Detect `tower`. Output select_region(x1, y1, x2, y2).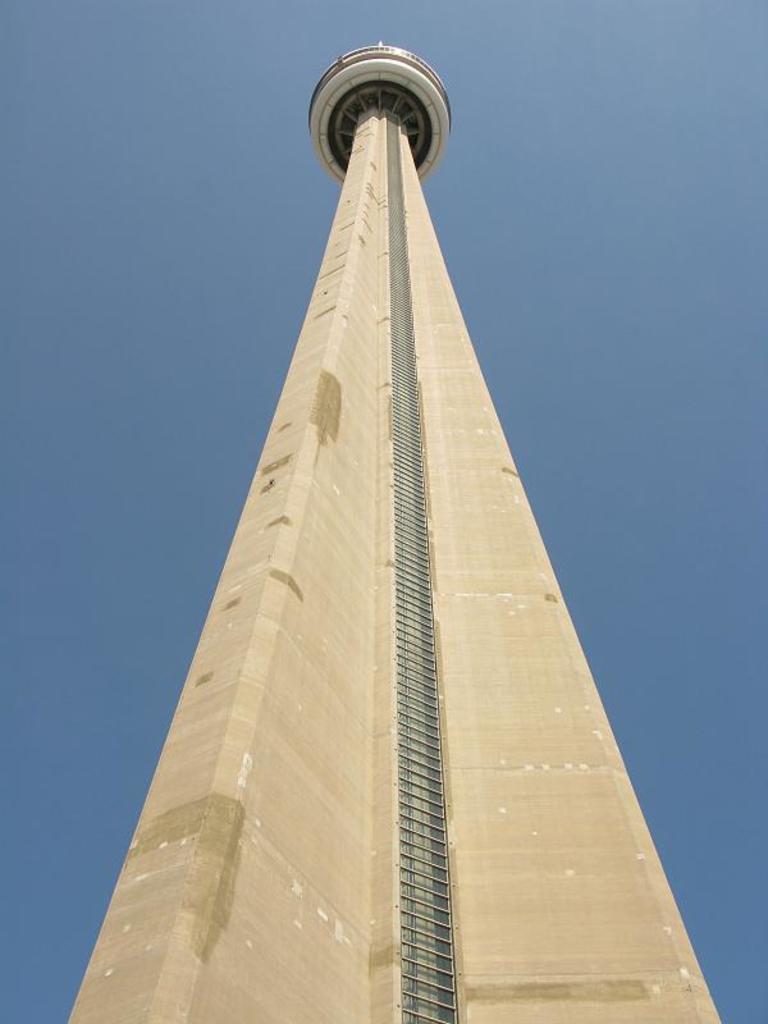
select_region(81, 13, 682, 1023).
